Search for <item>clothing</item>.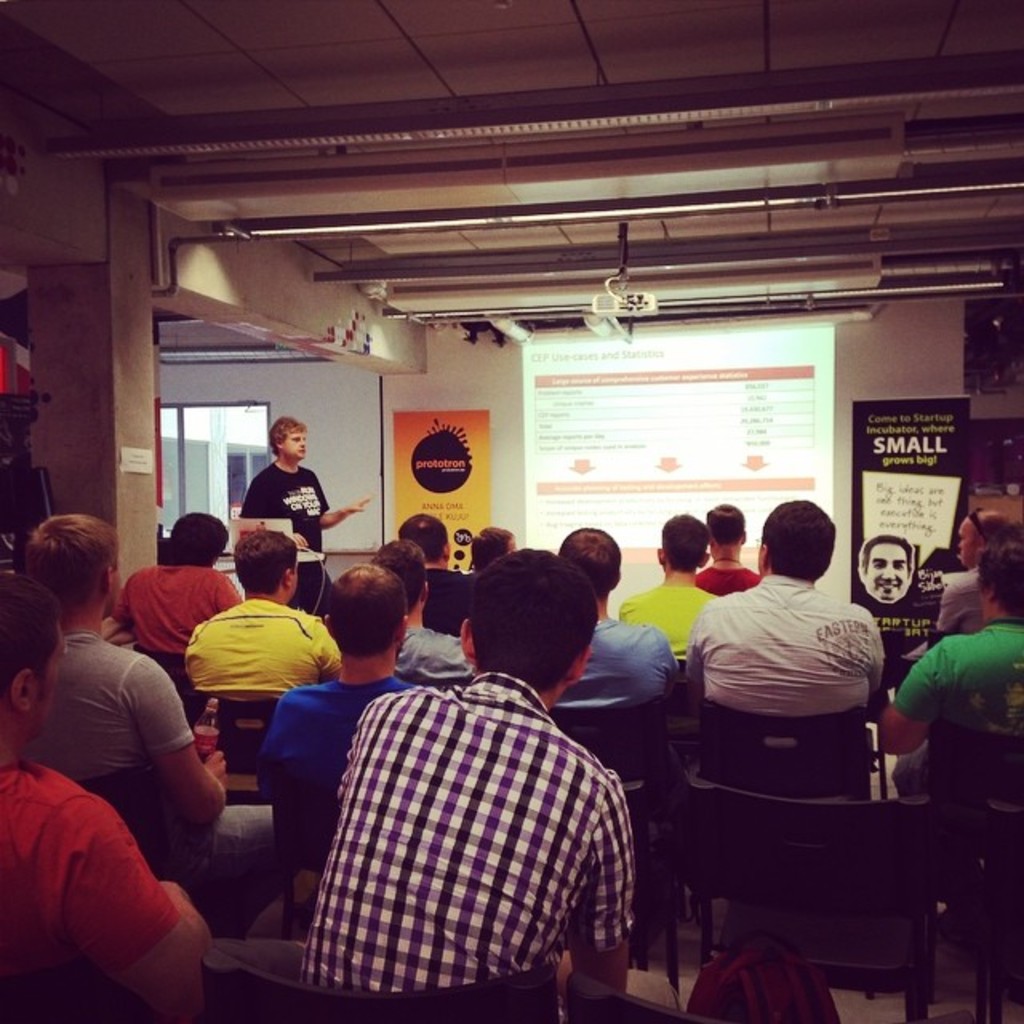
Found at bbox=(254, 675, 406, 771).
